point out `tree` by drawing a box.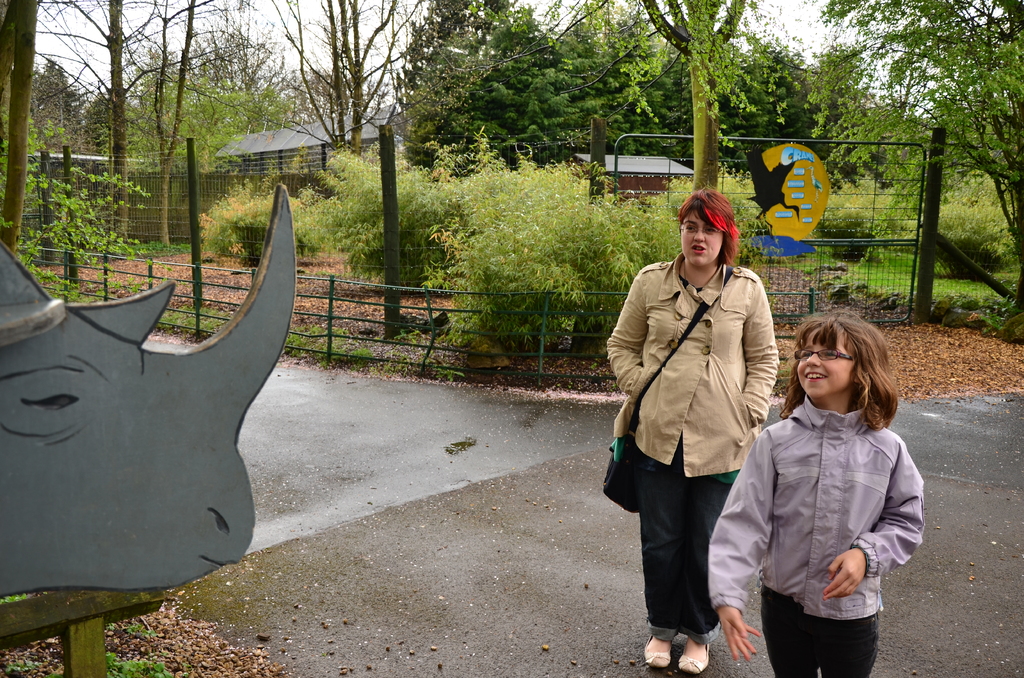
255 0 423 168.
